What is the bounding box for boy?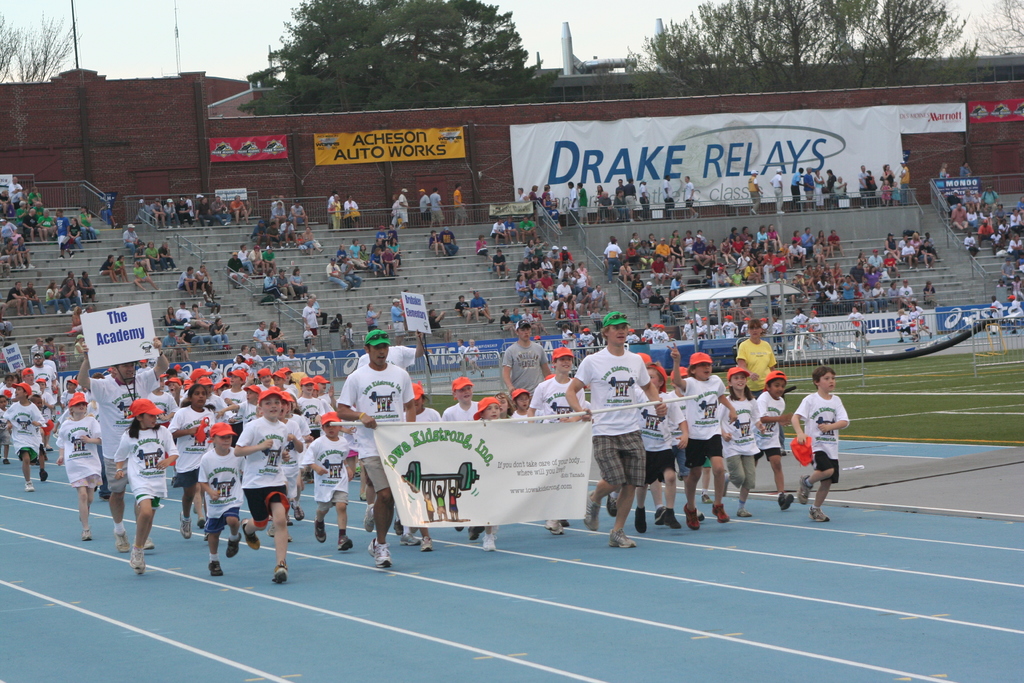
l=474, t=395, r=504, b=550.
